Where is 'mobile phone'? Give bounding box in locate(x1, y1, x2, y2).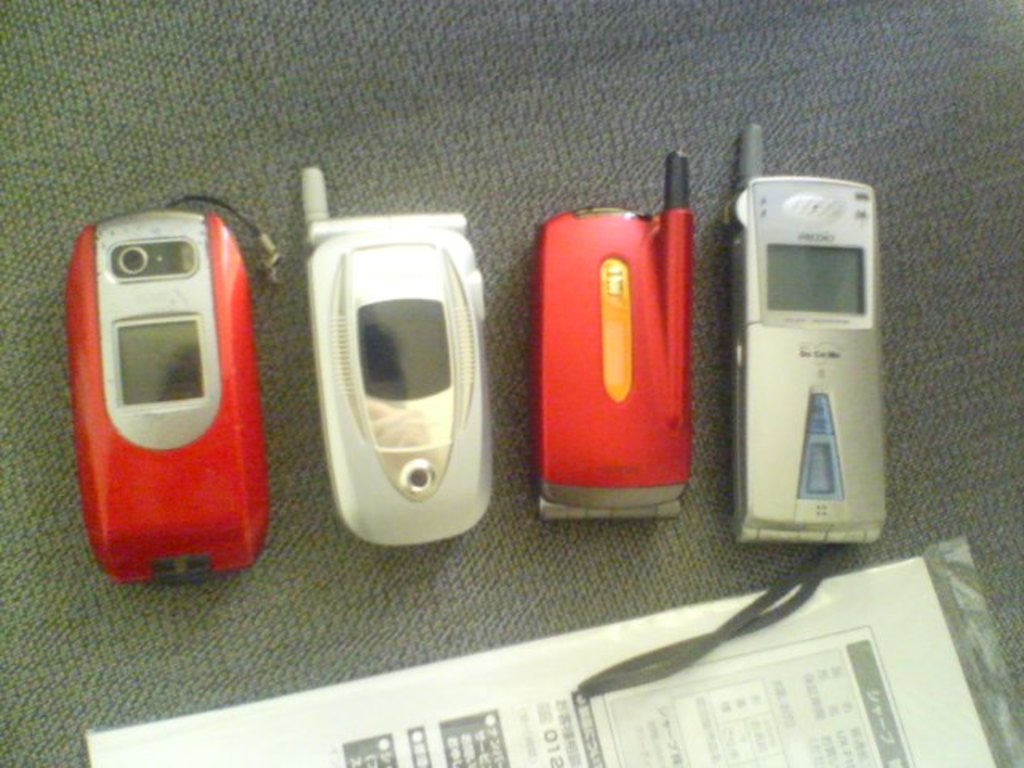
locate(67, 187, 282, 592).
